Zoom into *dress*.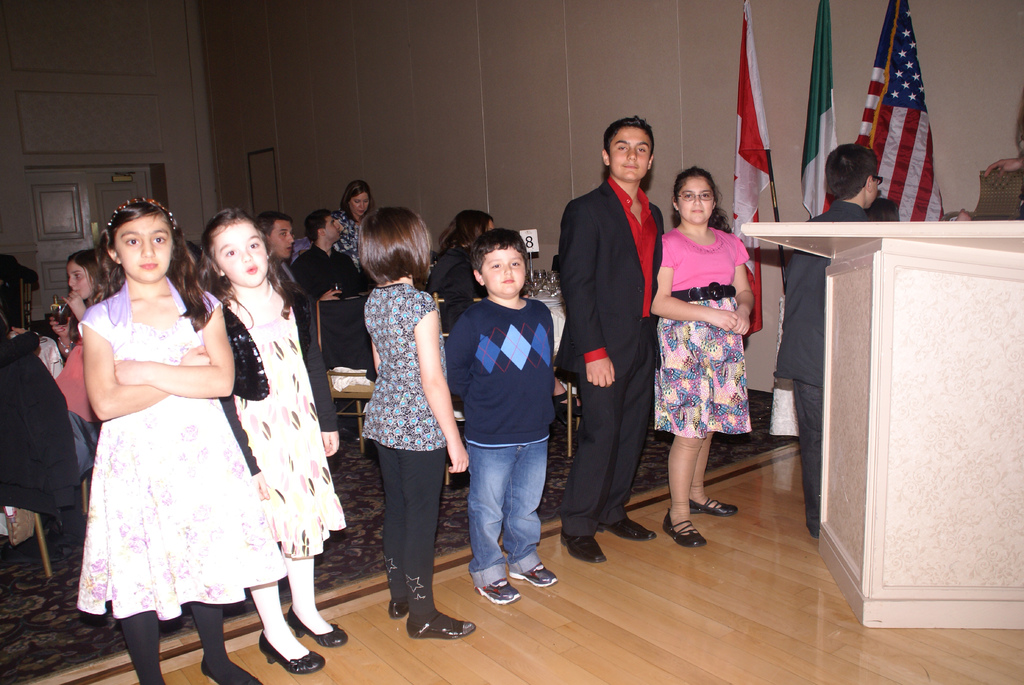
Zoom target: (x1=235, y1=298, x2=349, y2=563).
